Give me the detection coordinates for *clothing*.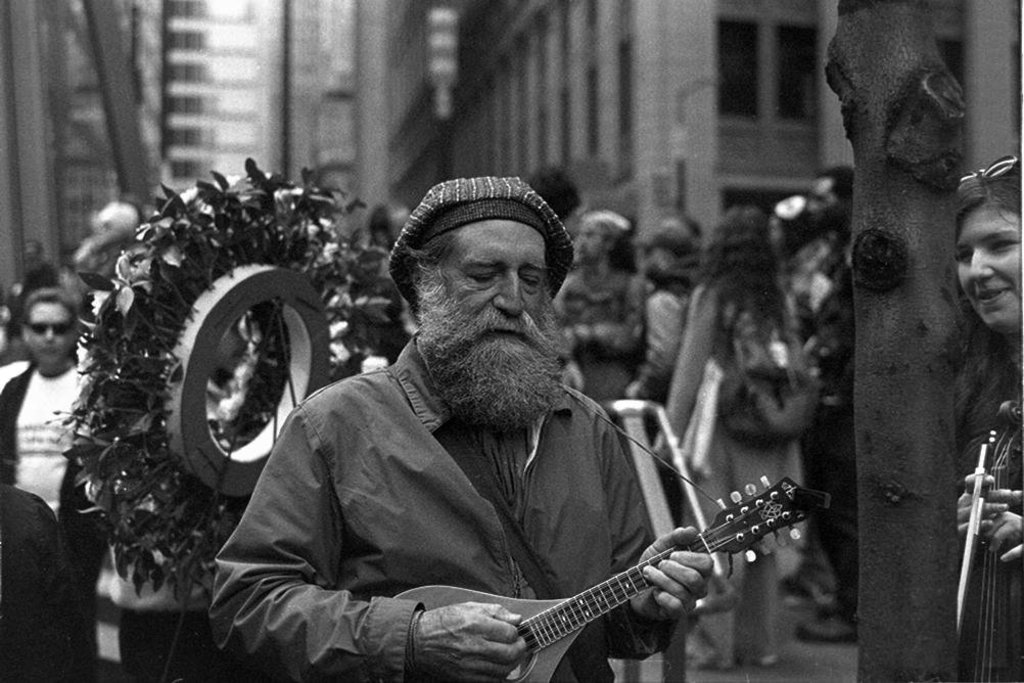
{"left": 658, "top": 281, "right": 805, "bottom": 671}.
